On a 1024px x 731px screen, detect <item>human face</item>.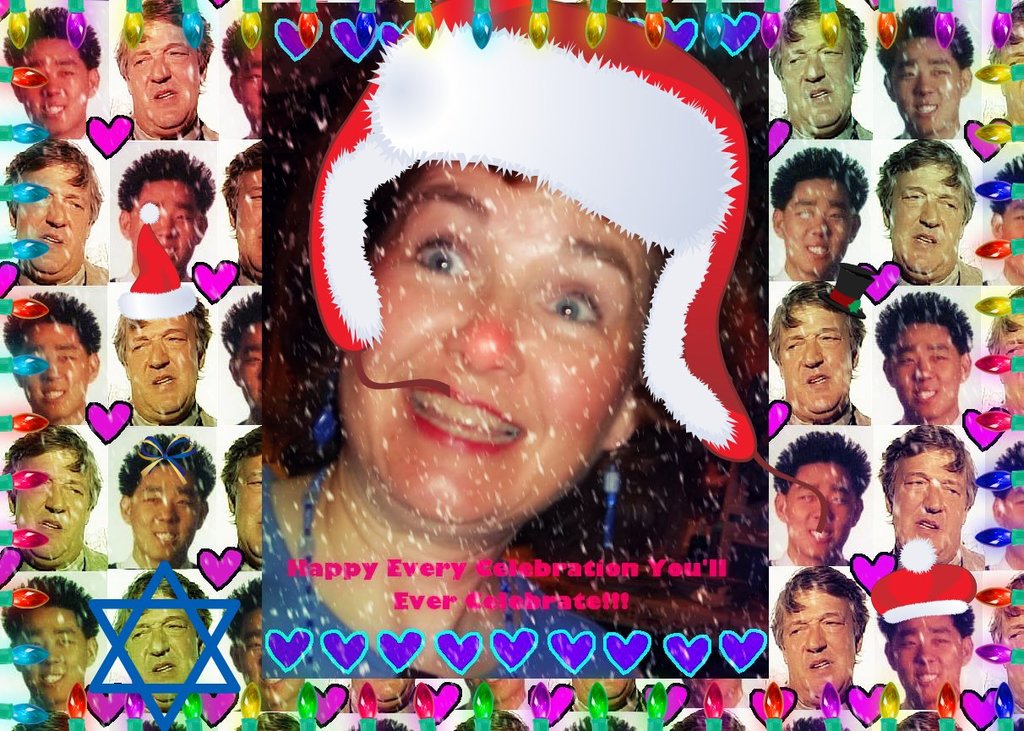
885, 166, 964, 281.
